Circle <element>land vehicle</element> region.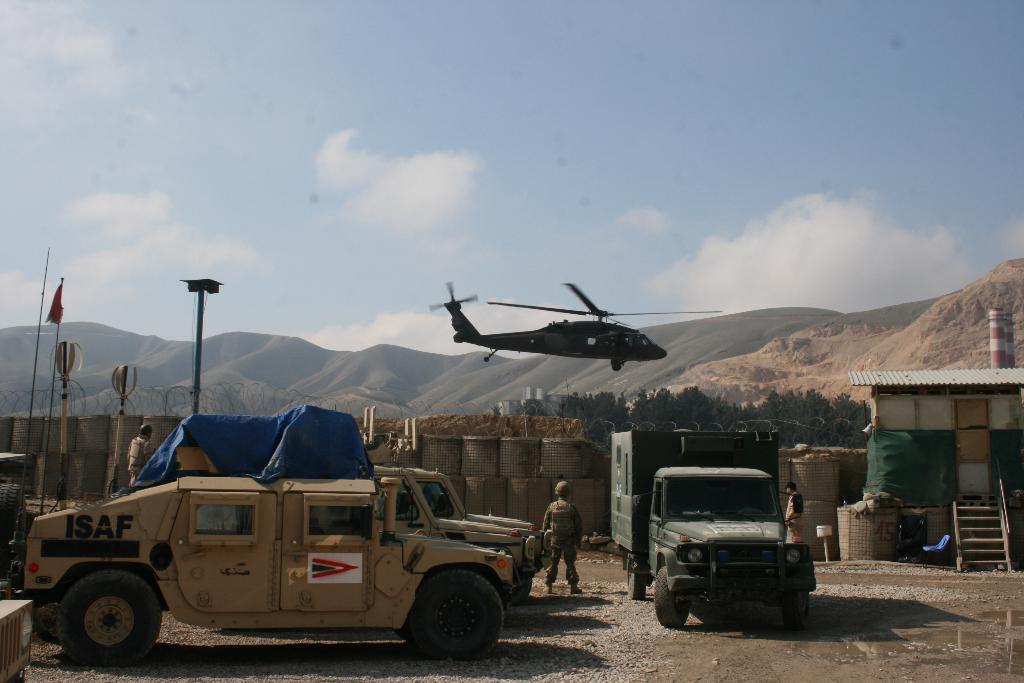
Region: Rect(406, 465, 544, 588).
